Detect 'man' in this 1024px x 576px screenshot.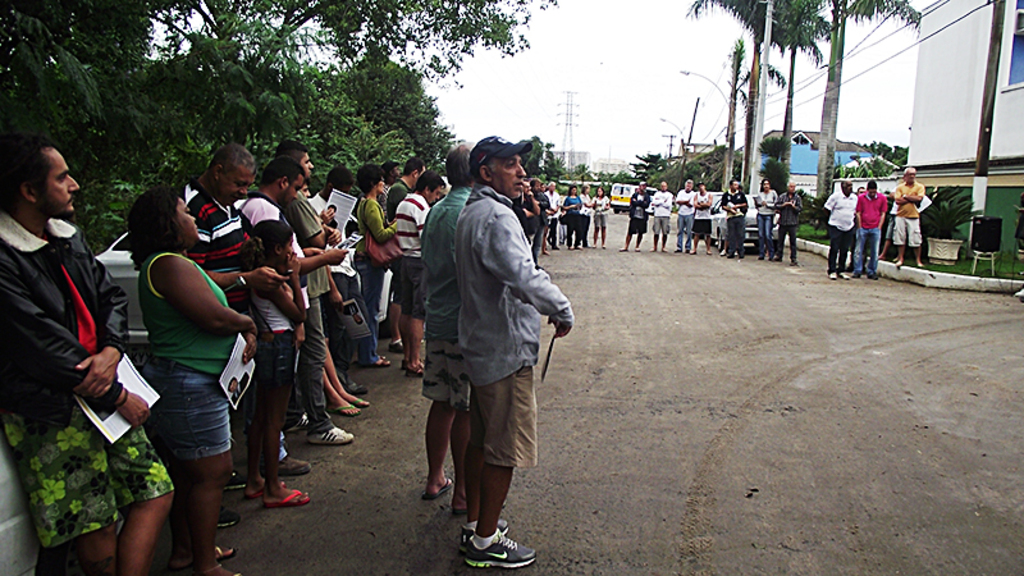
Detection: 621 179 650 252.
